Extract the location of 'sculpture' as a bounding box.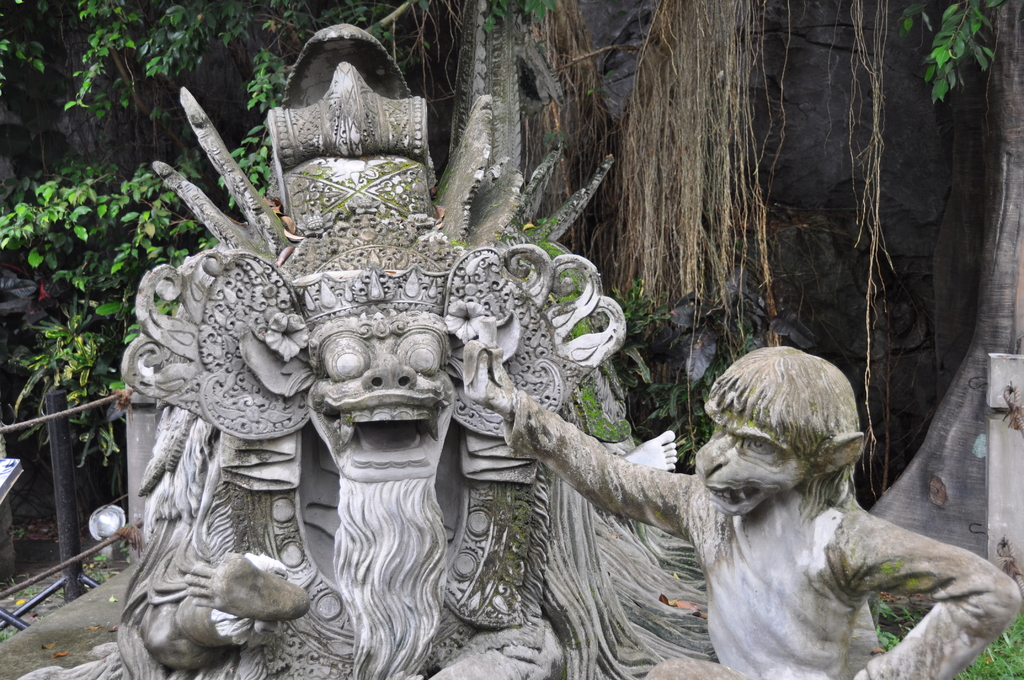
(124,36,757,655).
